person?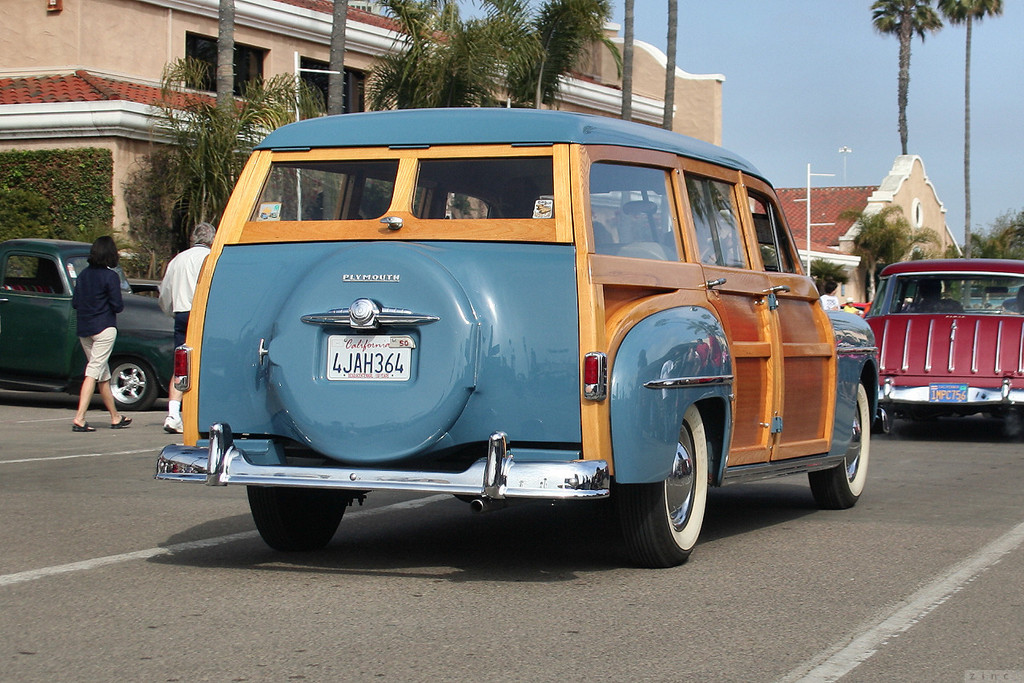
BBox(50, 217, 114, 425)
